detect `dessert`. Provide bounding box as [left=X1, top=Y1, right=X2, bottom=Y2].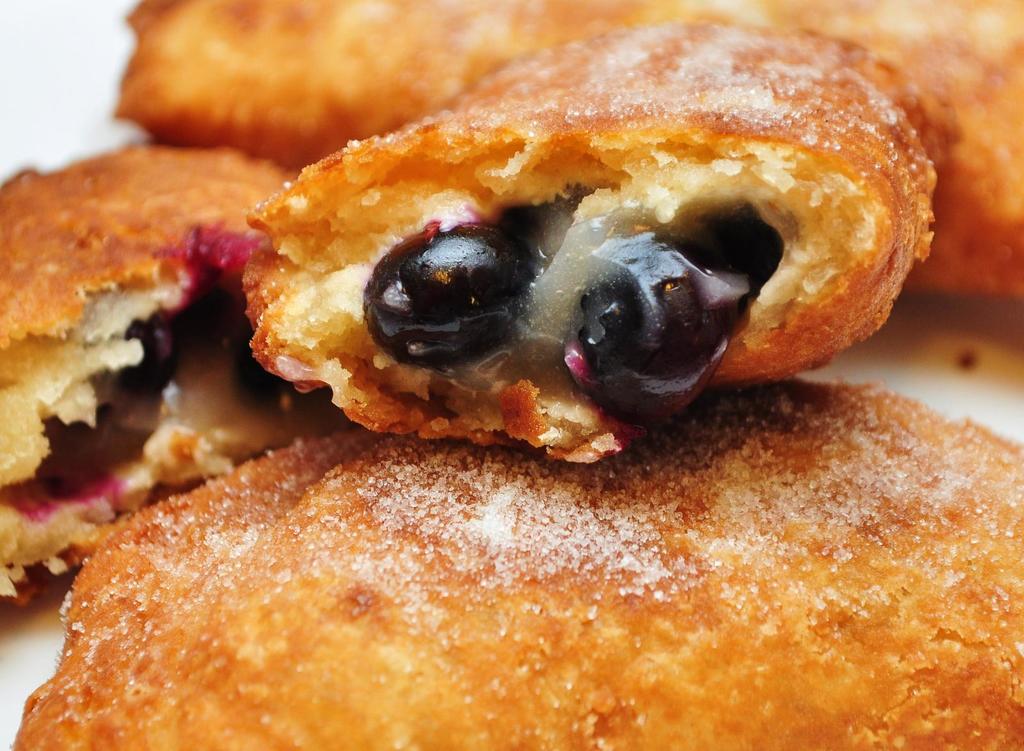
[left=0, top=149, right=319, bottom=581].
